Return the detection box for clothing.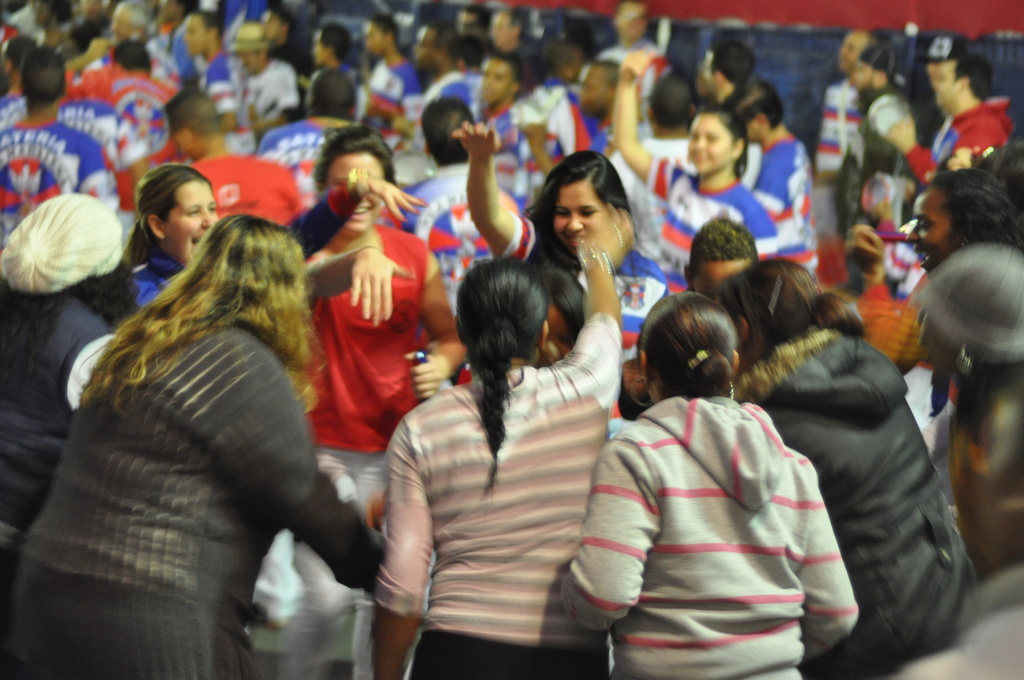
(579, 344, 876, 672).
